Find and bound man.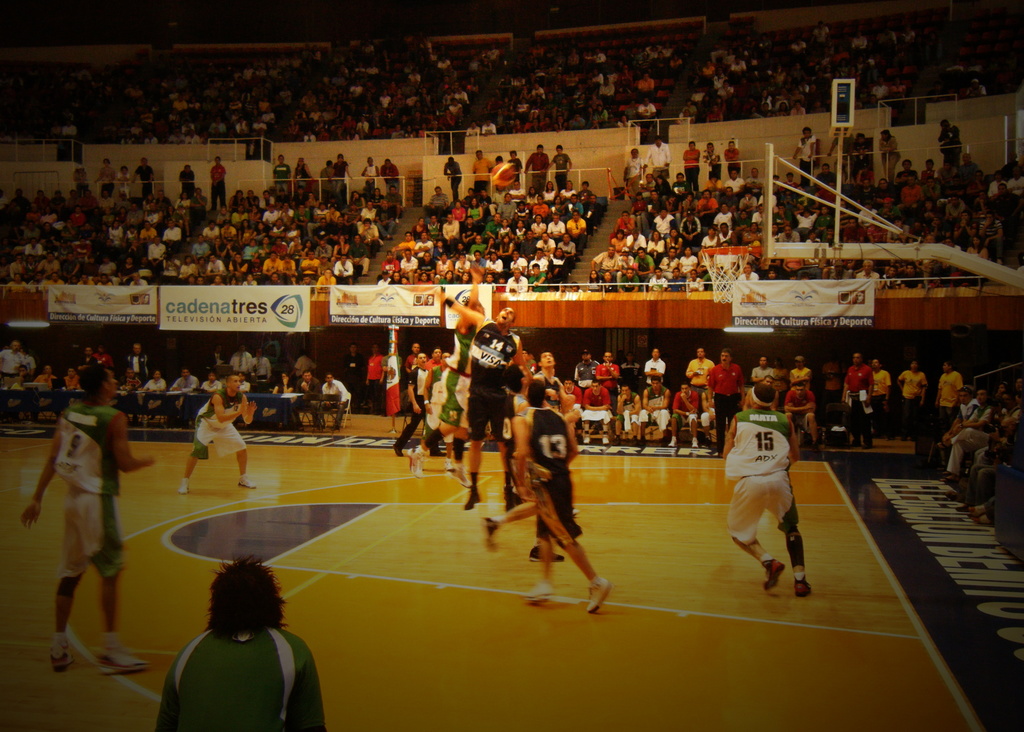
Bound: box(589, 243, 620, 273).
